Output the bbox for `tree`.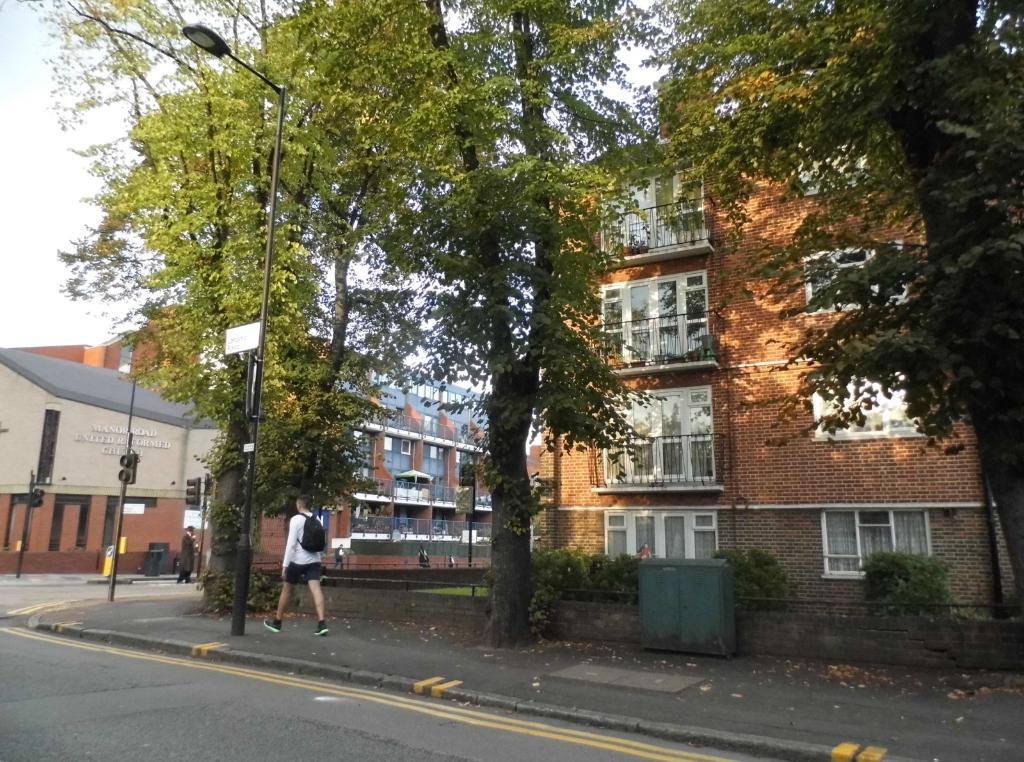
[left=609, top=0, right=1023, bottom=617].
